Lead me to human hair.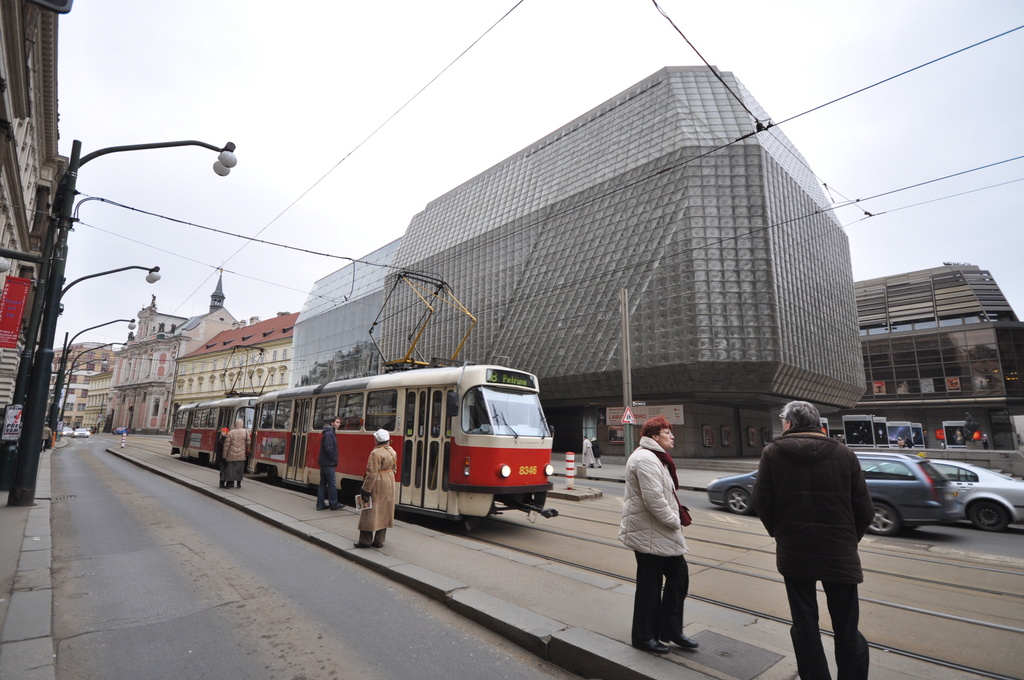
Lead to locate(778, 393, 817, 433).
